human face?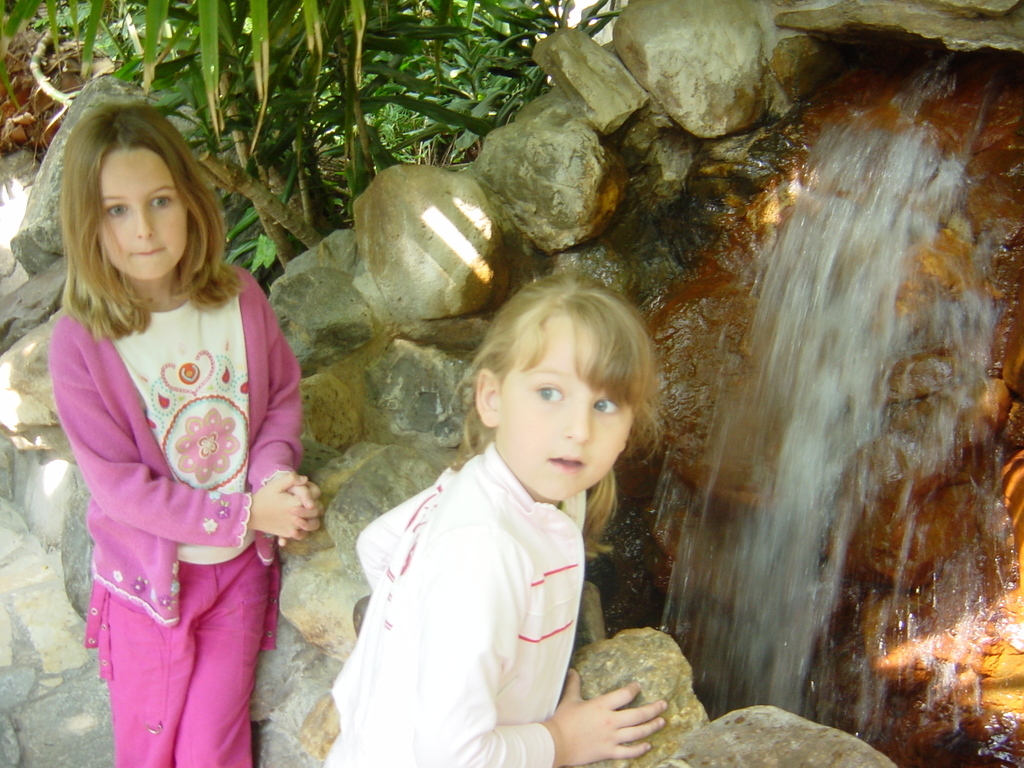
locate(94, 145, 191, 274)
